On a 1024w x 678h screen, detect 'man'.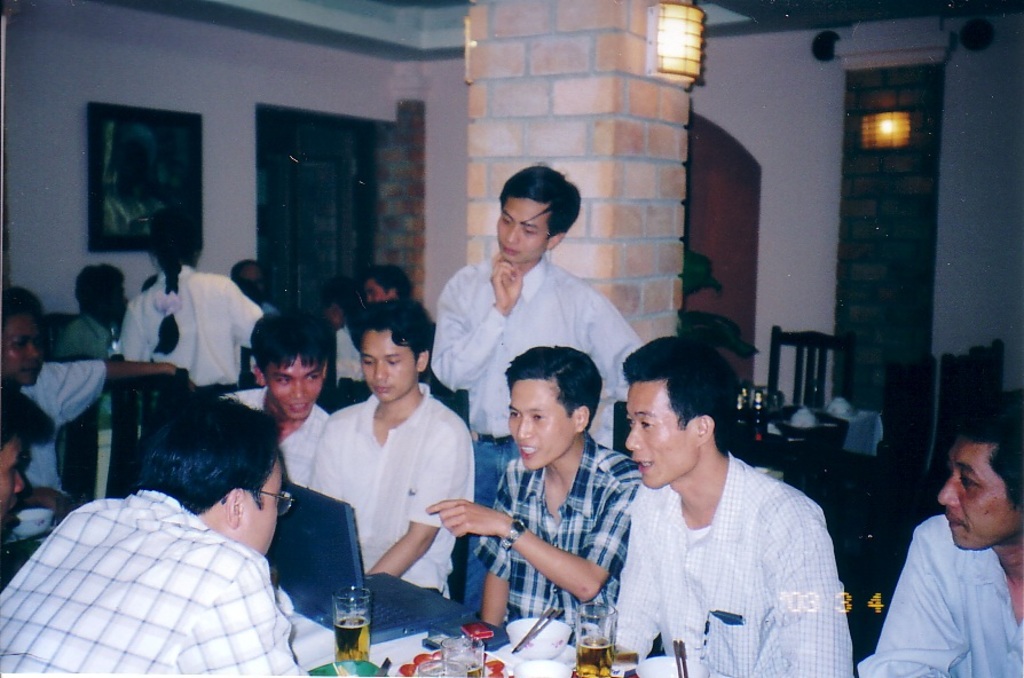
611/334/853/677.
